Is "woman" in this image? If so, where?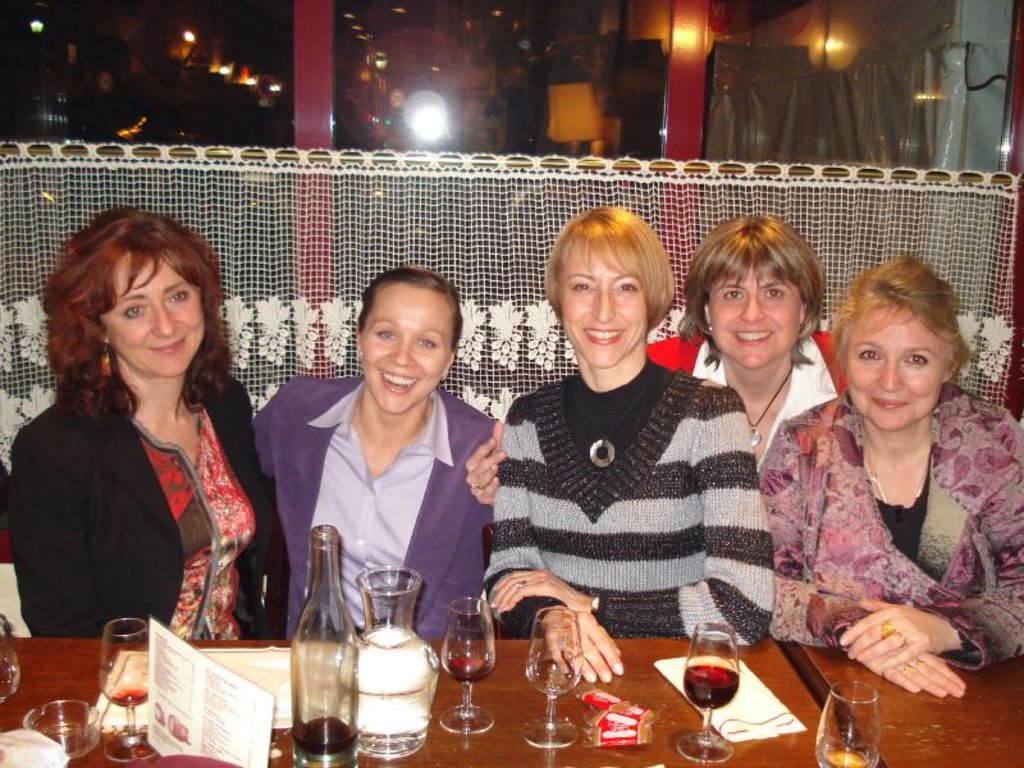
Yes, at select_region(485, 207, 781, 684).
